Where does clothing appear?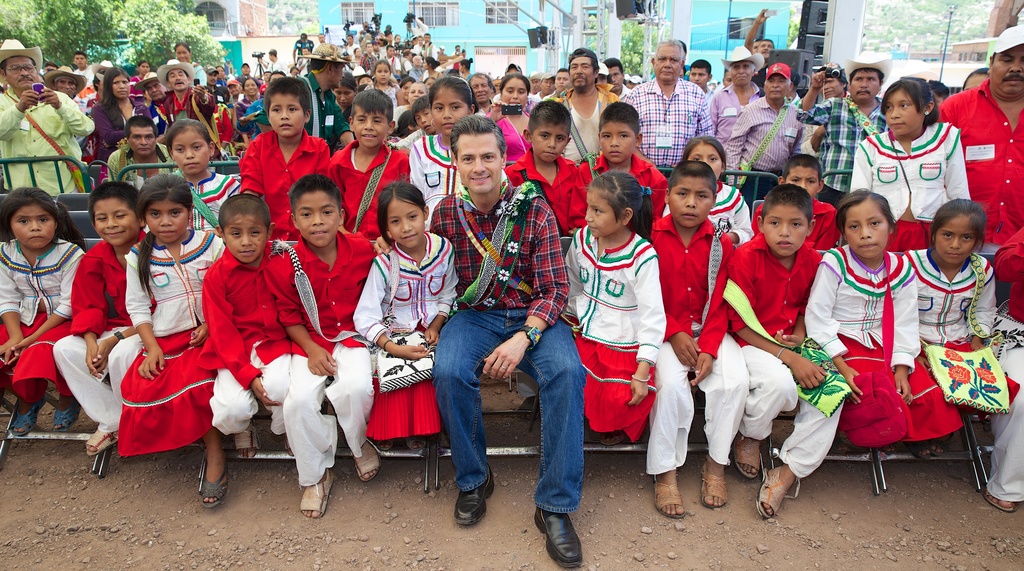
Appears at <box>721,94,801,180</box>.
